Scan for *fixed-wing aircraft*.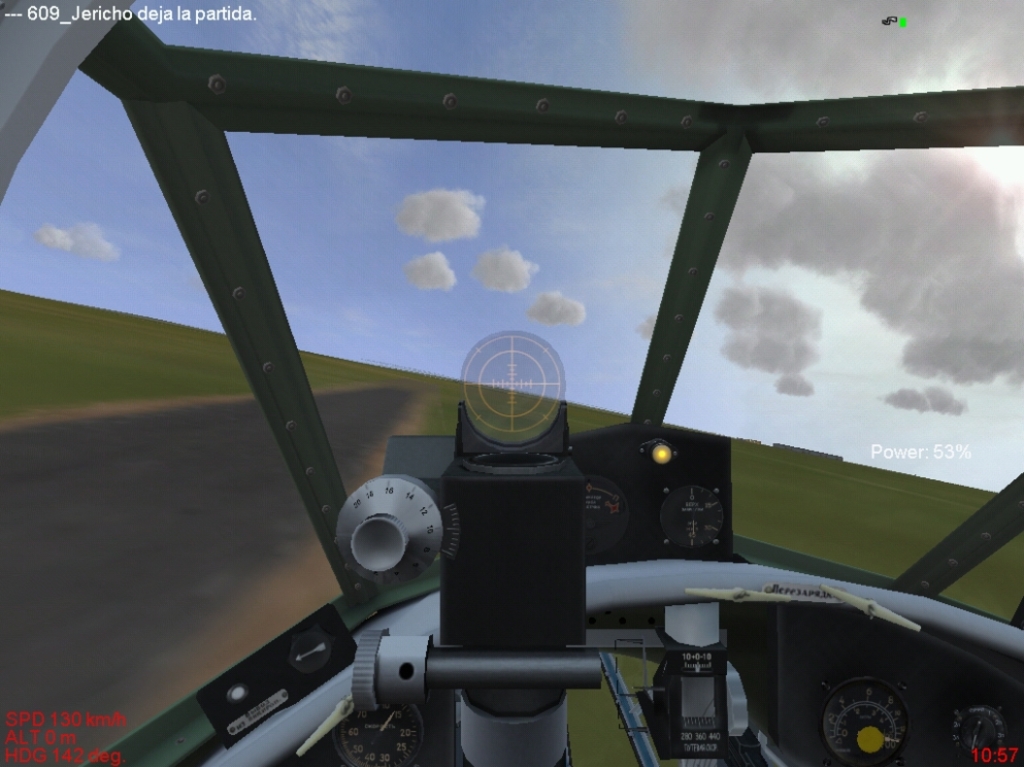
Scan result: pyautogui.locateOnScreen(0, 0, 1022, 766).
